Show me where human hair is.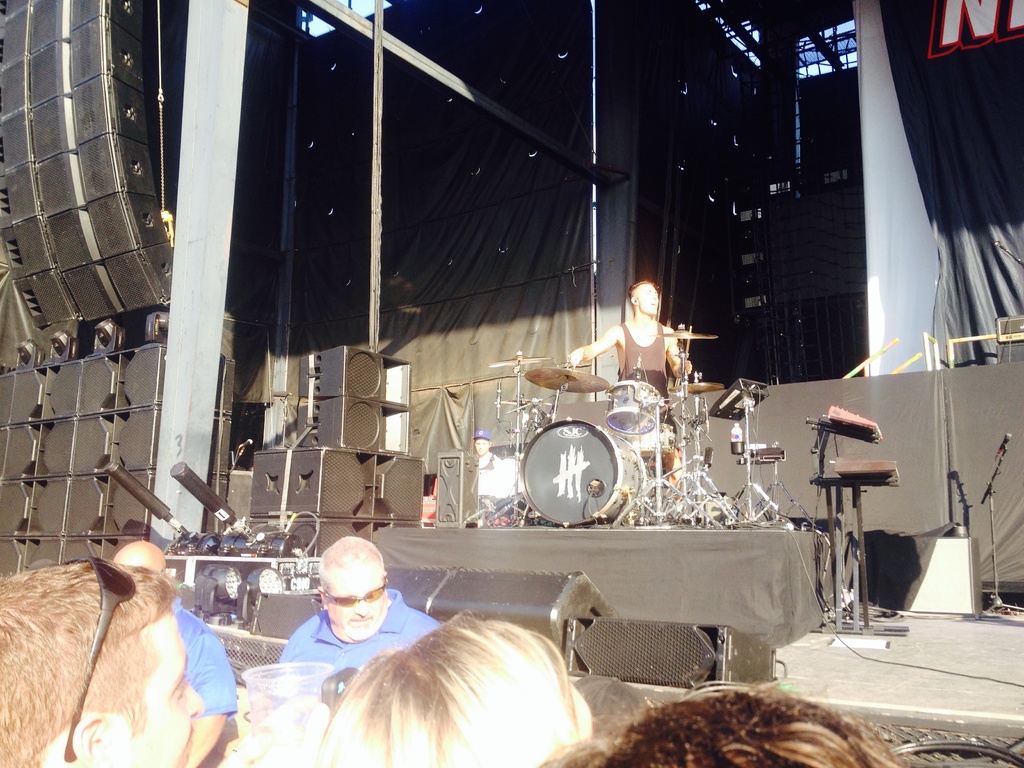
human hair is at x1=0, y1=557, x2=177, y2=767.
